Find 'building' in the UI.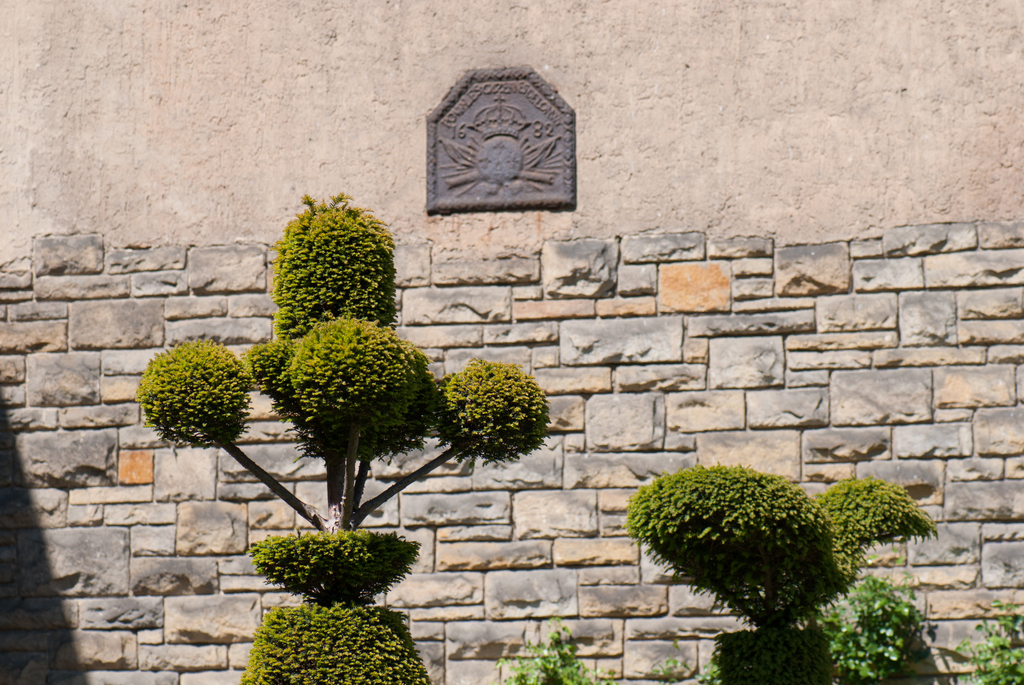
UI element at pyautogui.locateOnScreen(0, 0, 1023, 684).
